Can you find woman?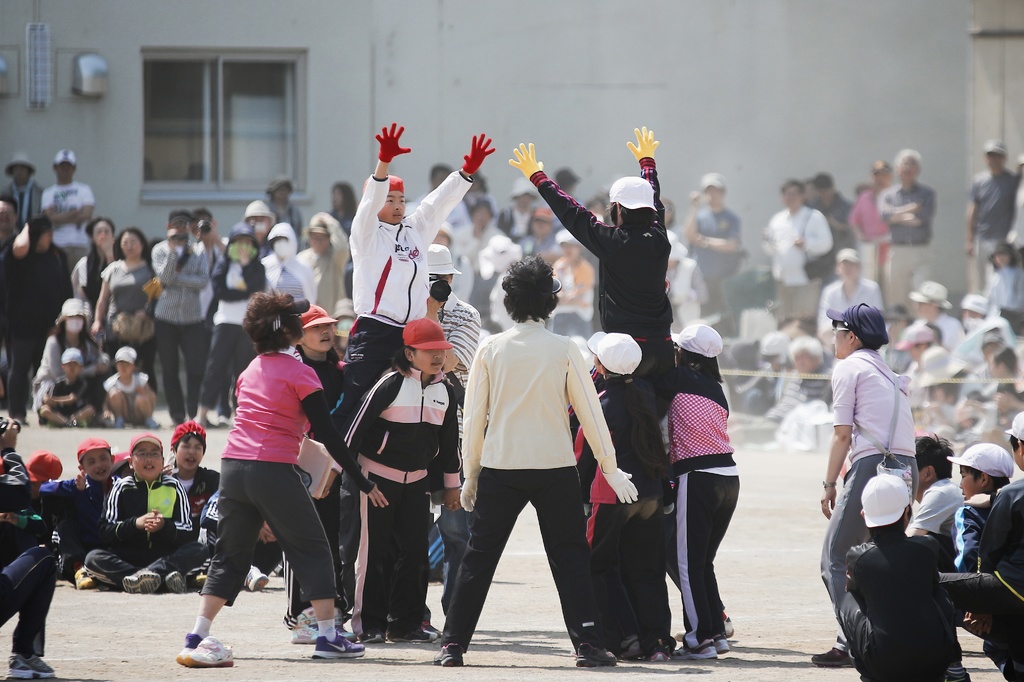
Yes, bounding box: 92/228/154/388.
